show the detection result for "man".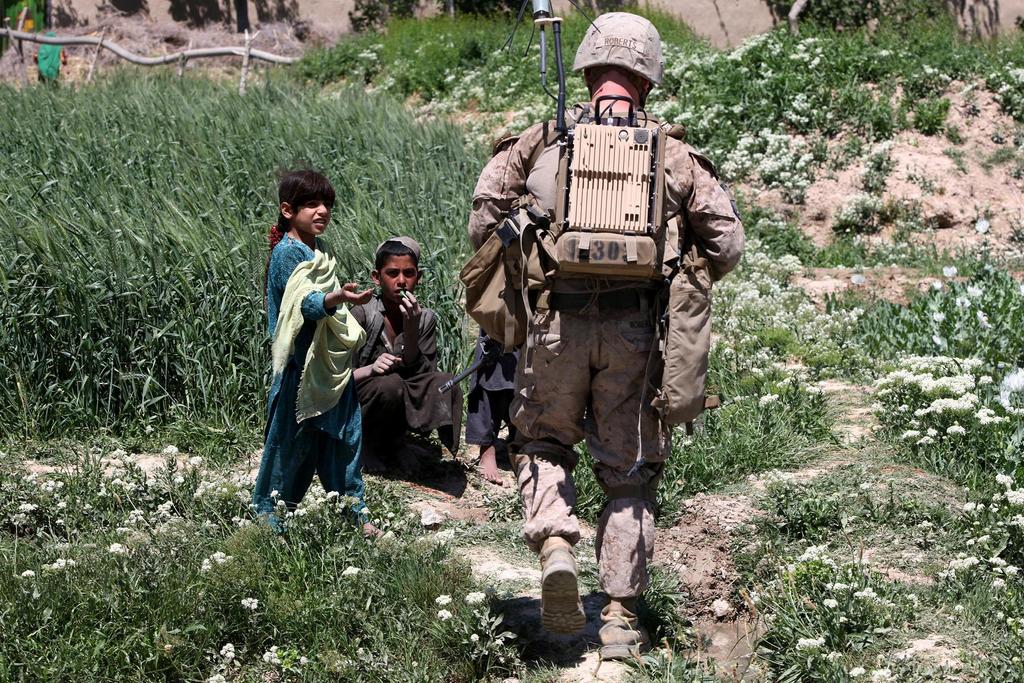
box(489, 35, 733, 579).
